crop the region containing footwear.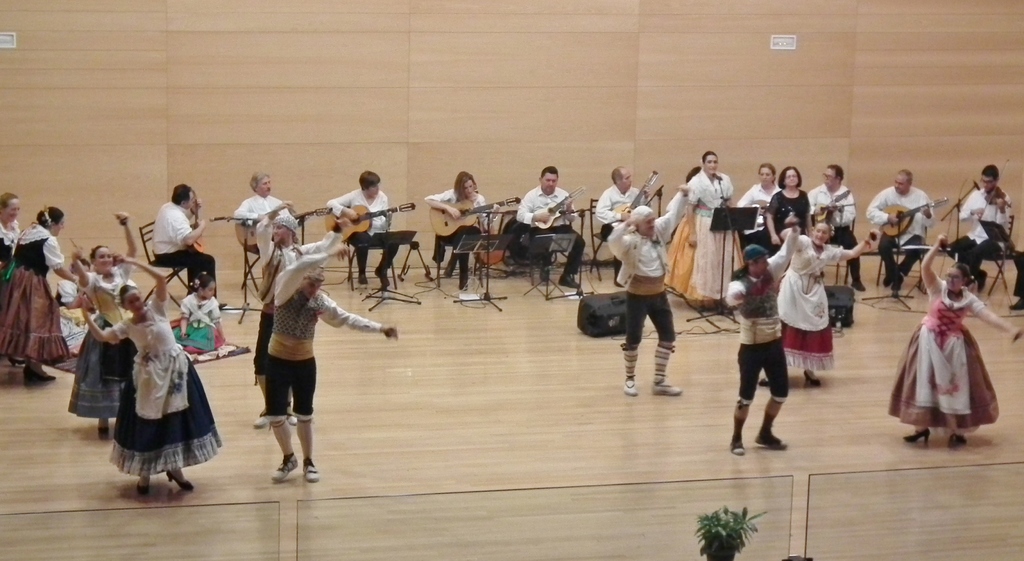
Crop region: (164, 469, 195, 490).
